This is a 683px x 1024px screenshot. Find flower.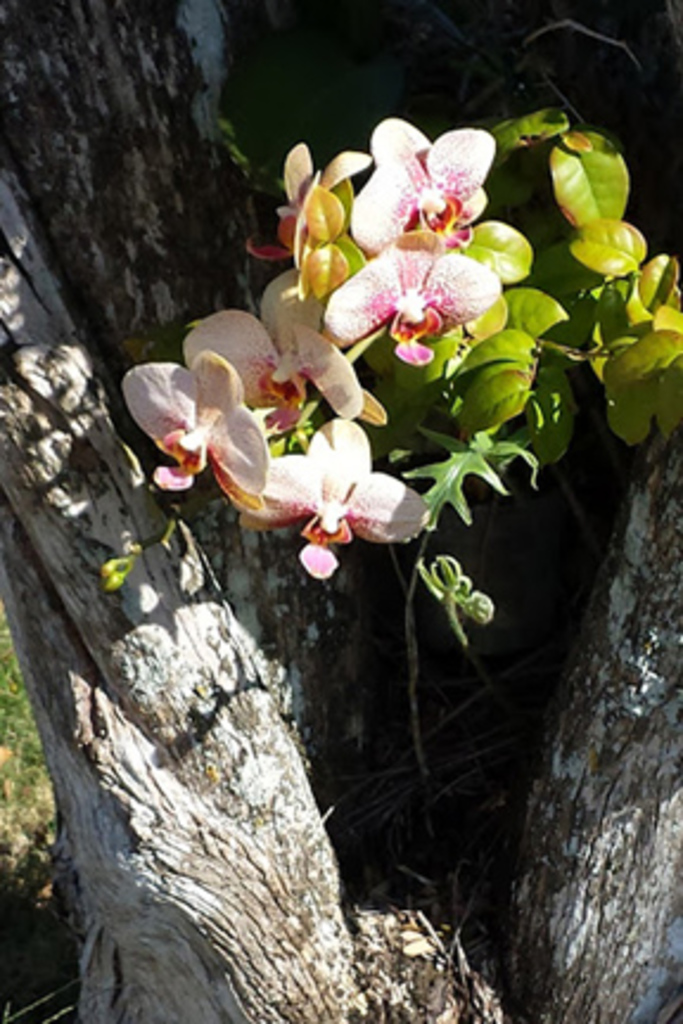
Bounding box: crop(180, 265, 360, 443).
